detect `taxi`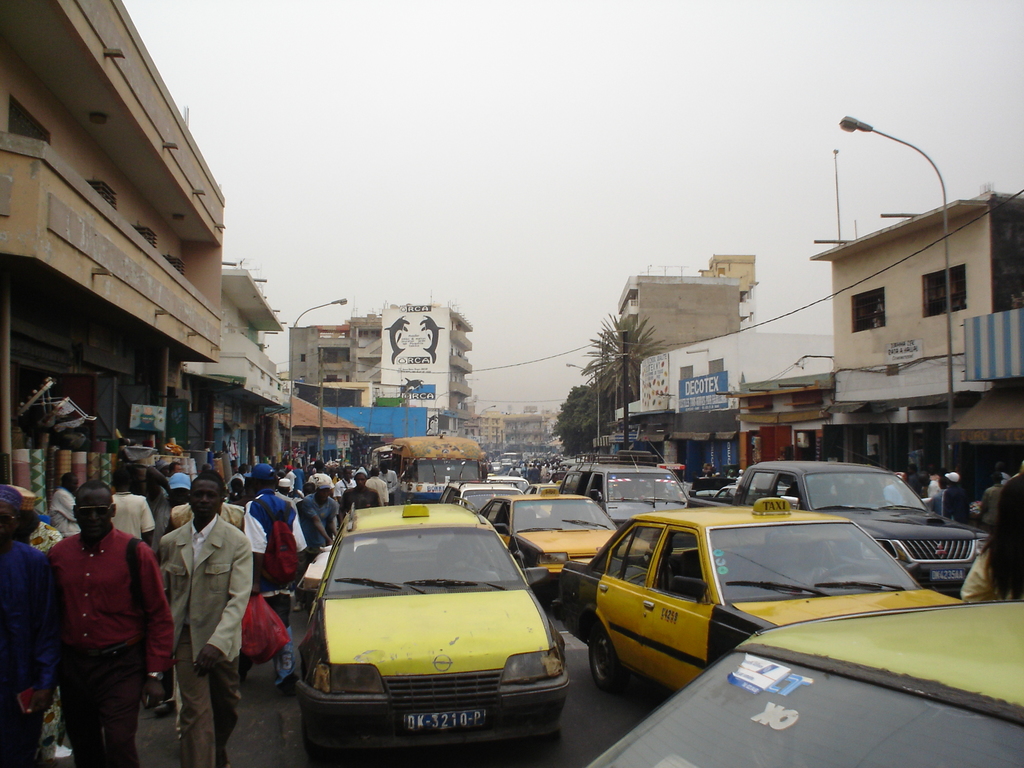
<bbox>481, 483, 653, 583</bbox>
